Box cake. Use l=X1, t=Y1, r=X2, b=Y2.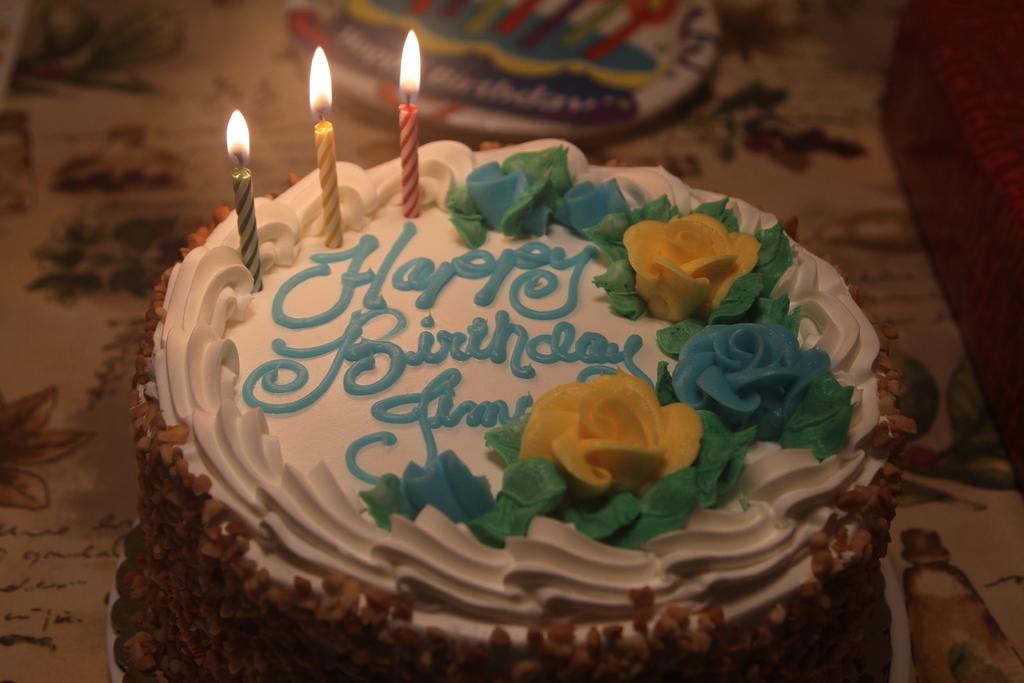
l=111, t=138, r=918, b=682.
